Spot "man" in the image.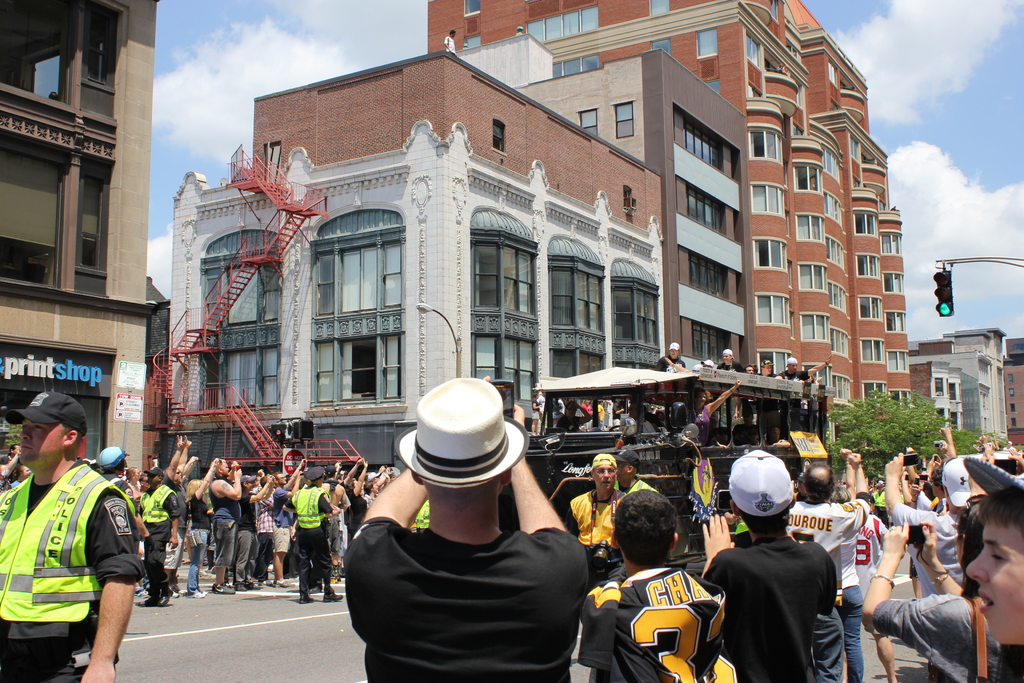
"man" found at [253,472,280,581].
